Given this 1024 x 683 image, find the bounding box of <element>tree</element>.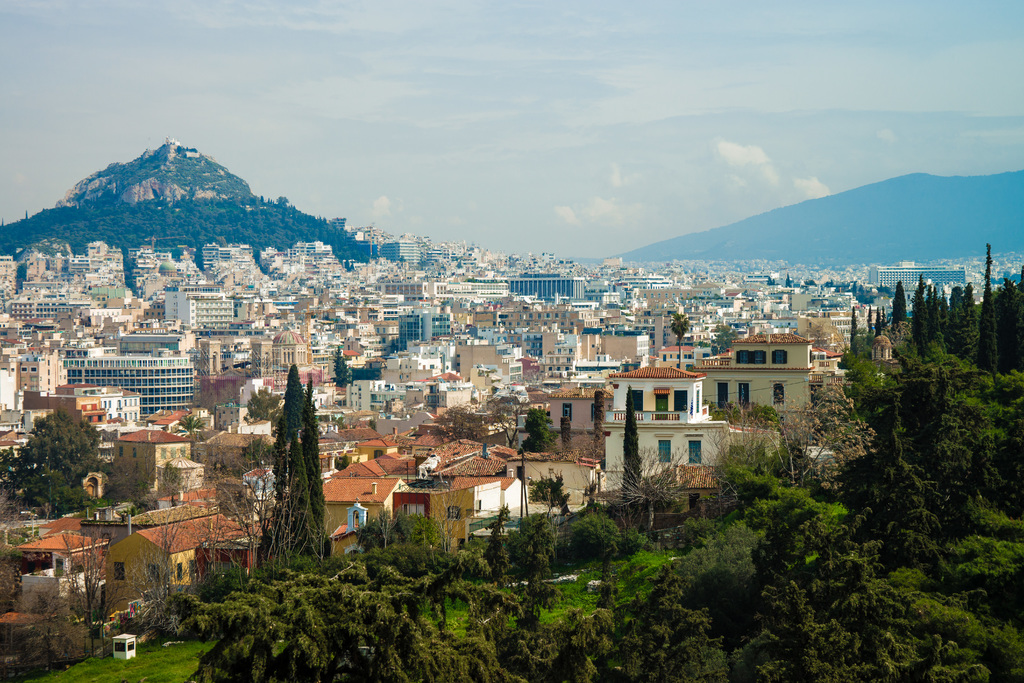
pyautogui.locateOnScreen(0, 449, 98, 524).
